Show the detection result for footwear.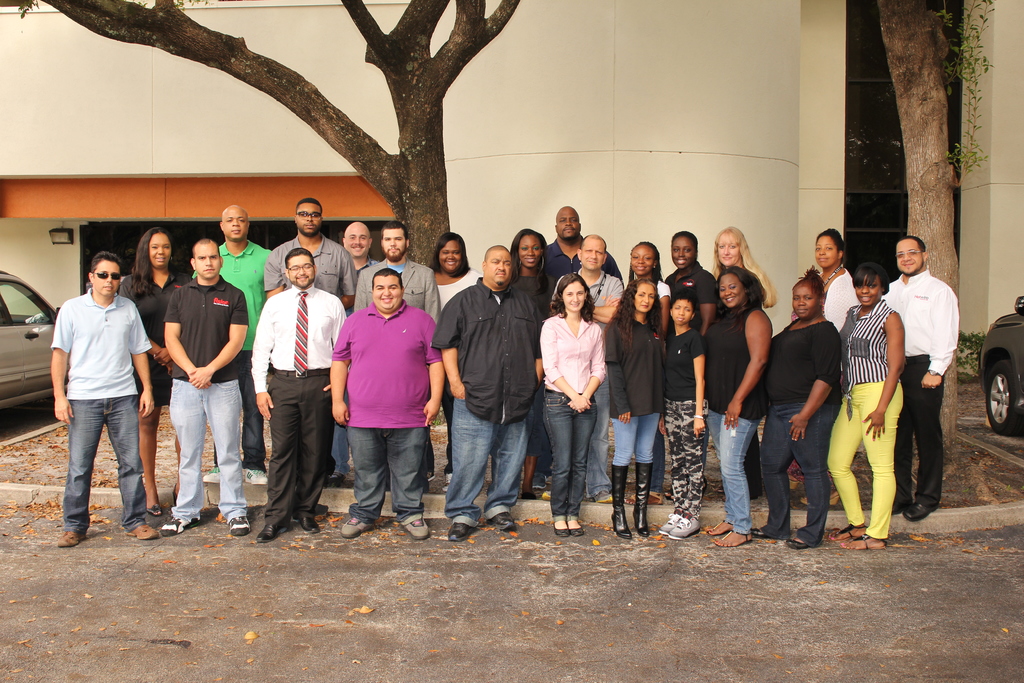
<box>843,534,885,549</box>.
